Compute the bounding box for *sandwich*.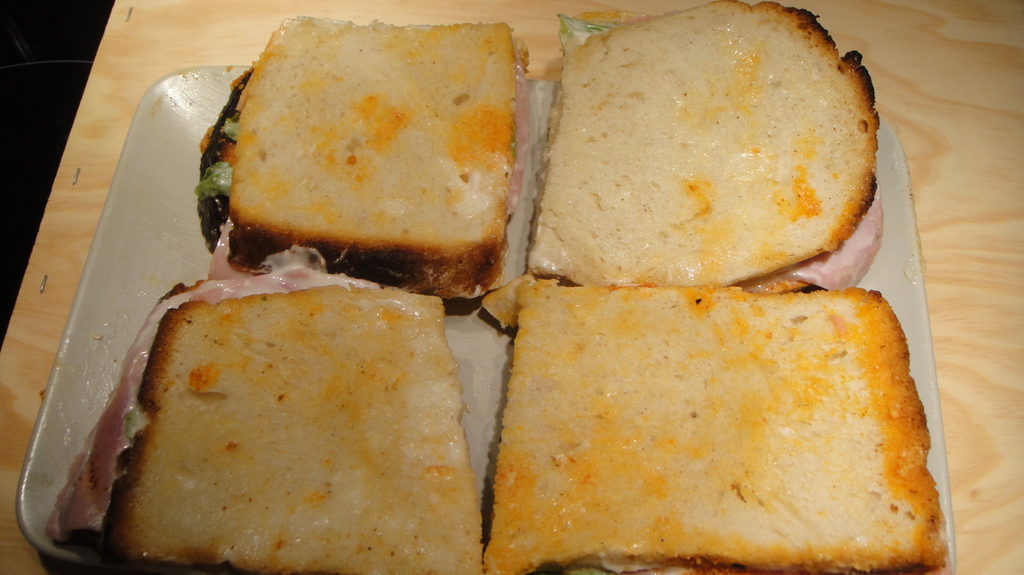
locate(477, 277, 952, 574).
